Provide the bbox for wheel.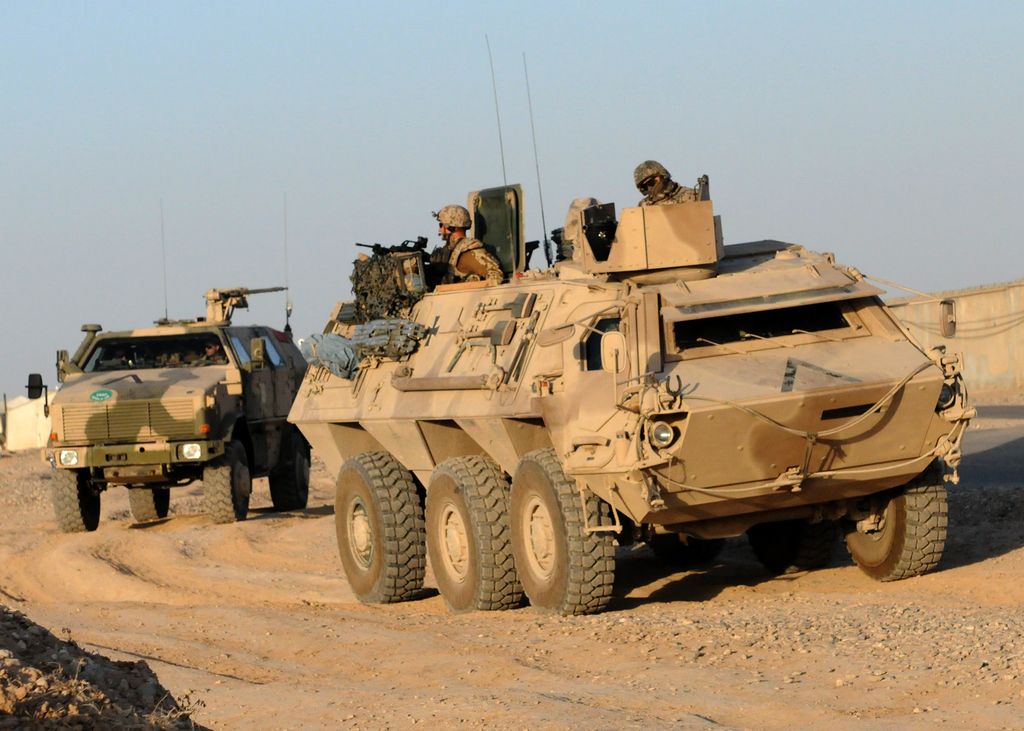
box(201, 431, 250, 522).
